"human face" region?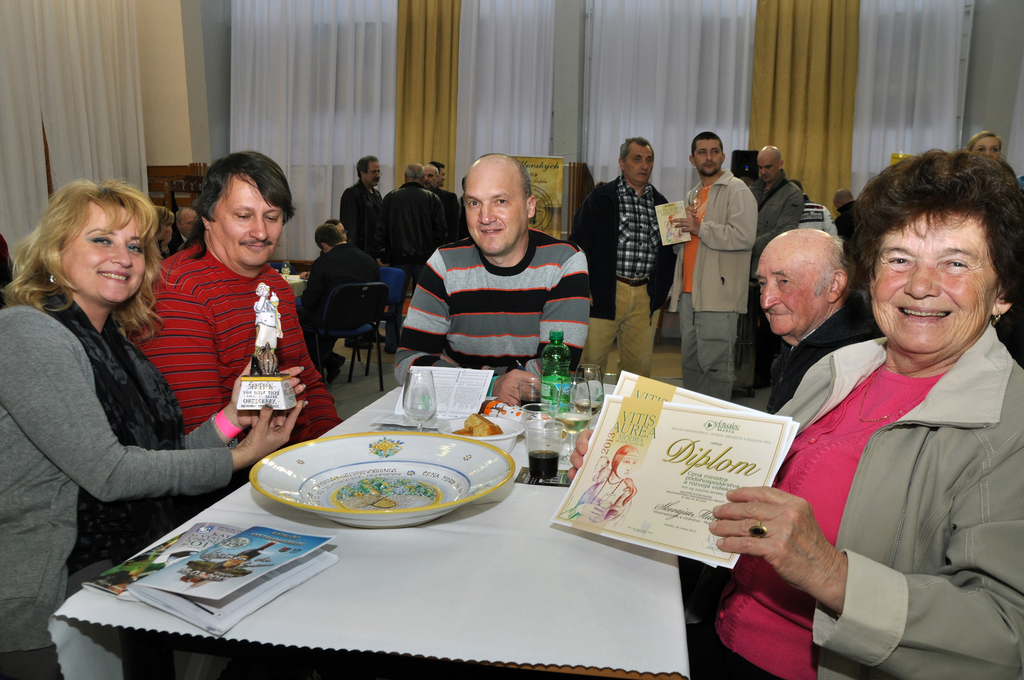
left=695, top=138, right=723, bottom=177
